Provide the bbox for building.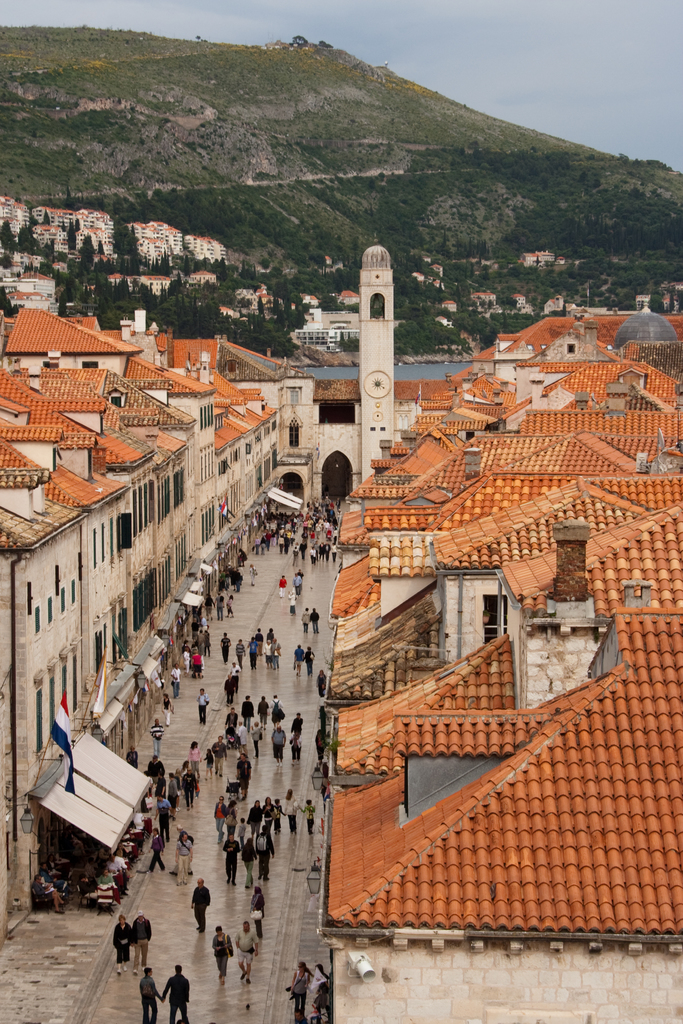
[x1=0, y1=303, x2=319, y2=945].
